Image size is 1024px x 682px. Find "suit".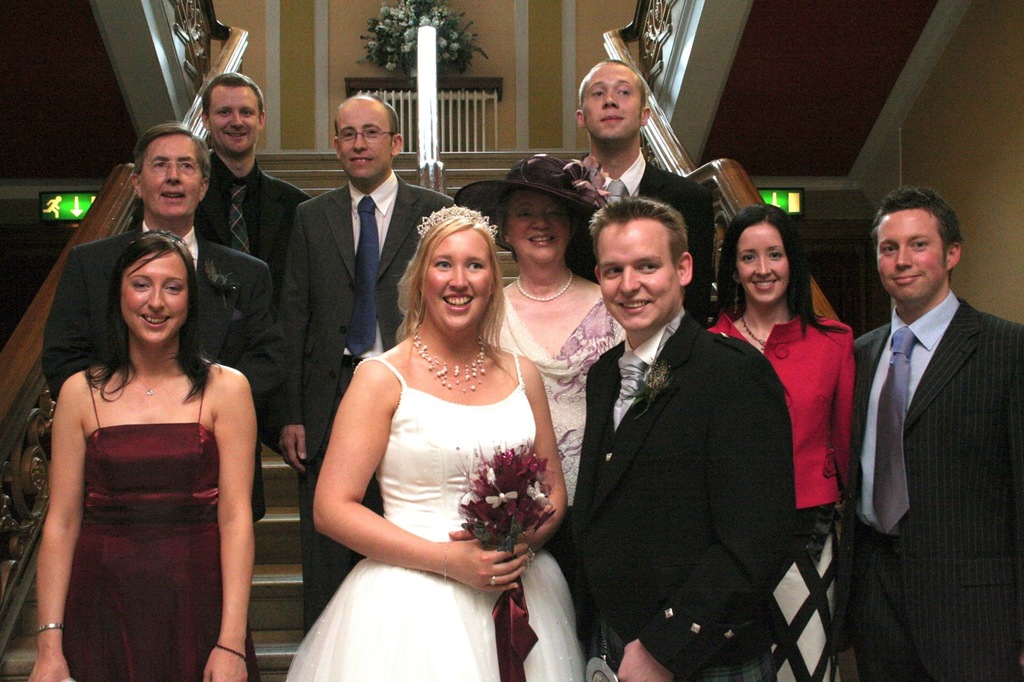
{"x1": 571, "y1": 308, "x2": 800, "y2": 681}.
